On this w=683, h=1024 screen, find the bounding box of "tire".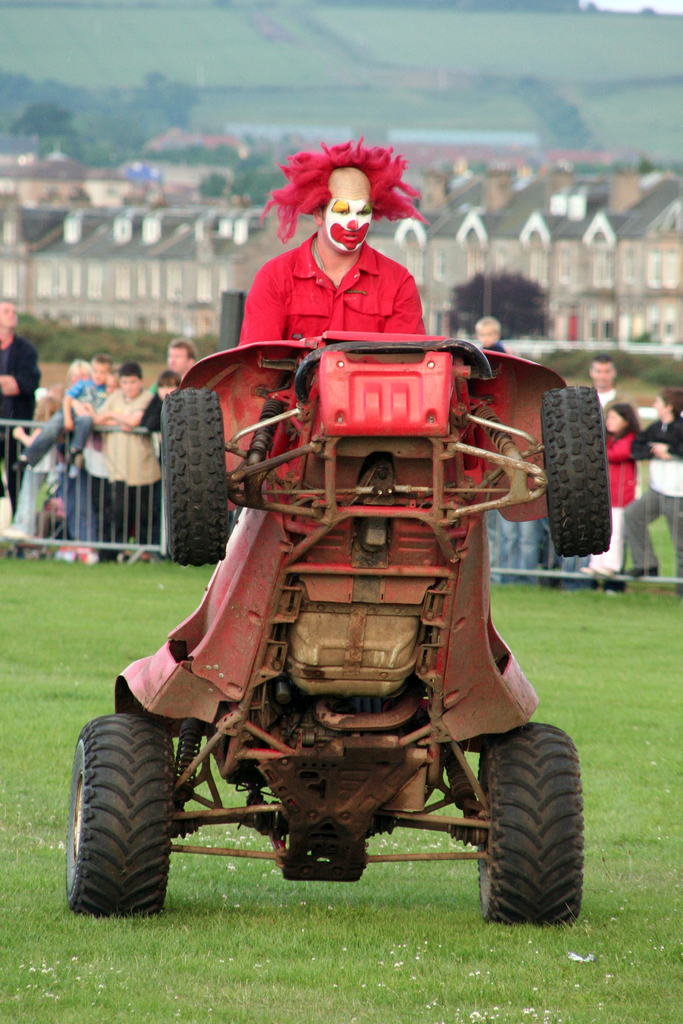
Bounding box: [x1=165, y1=391, x2=236, y2=564].
